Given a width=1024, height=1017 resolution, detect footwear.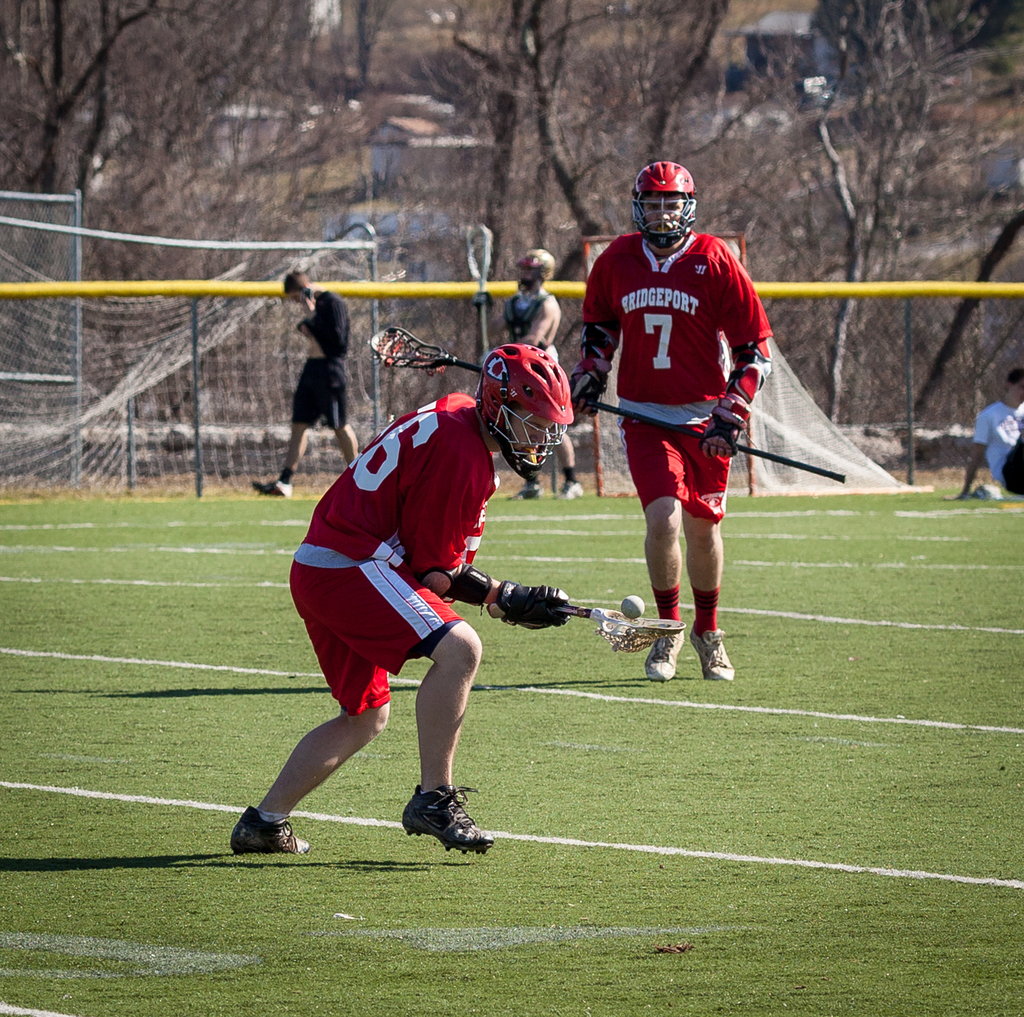
box=[399, 781, 494, 856].
